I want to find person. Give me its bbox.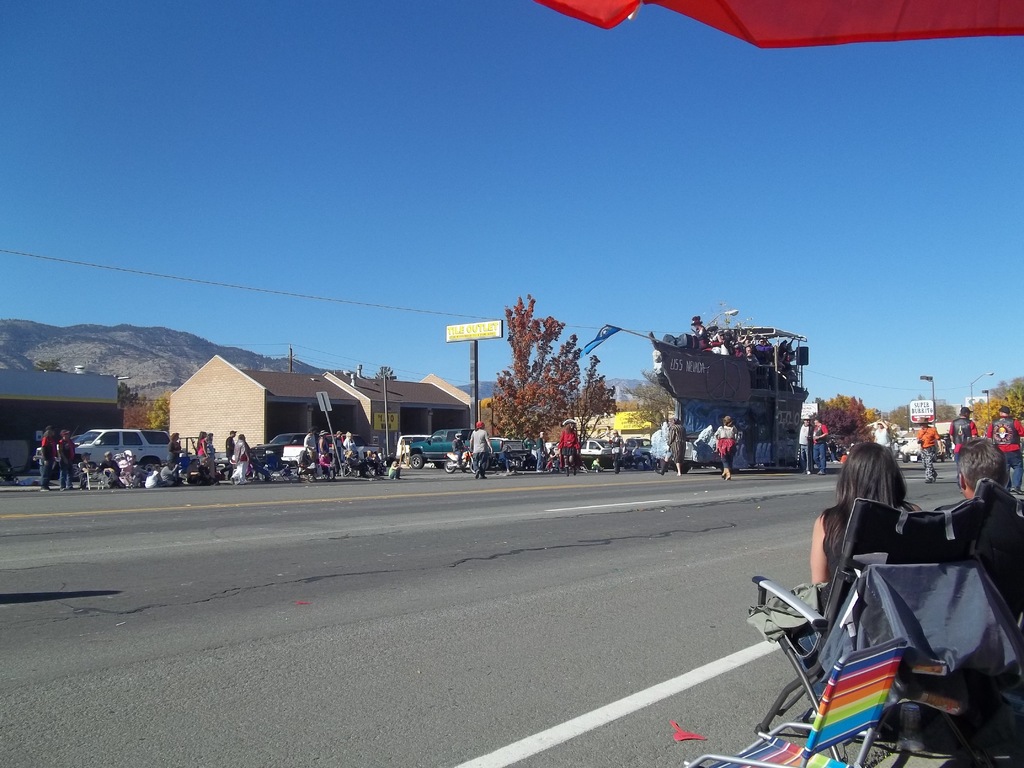
986,403,1023,492.
